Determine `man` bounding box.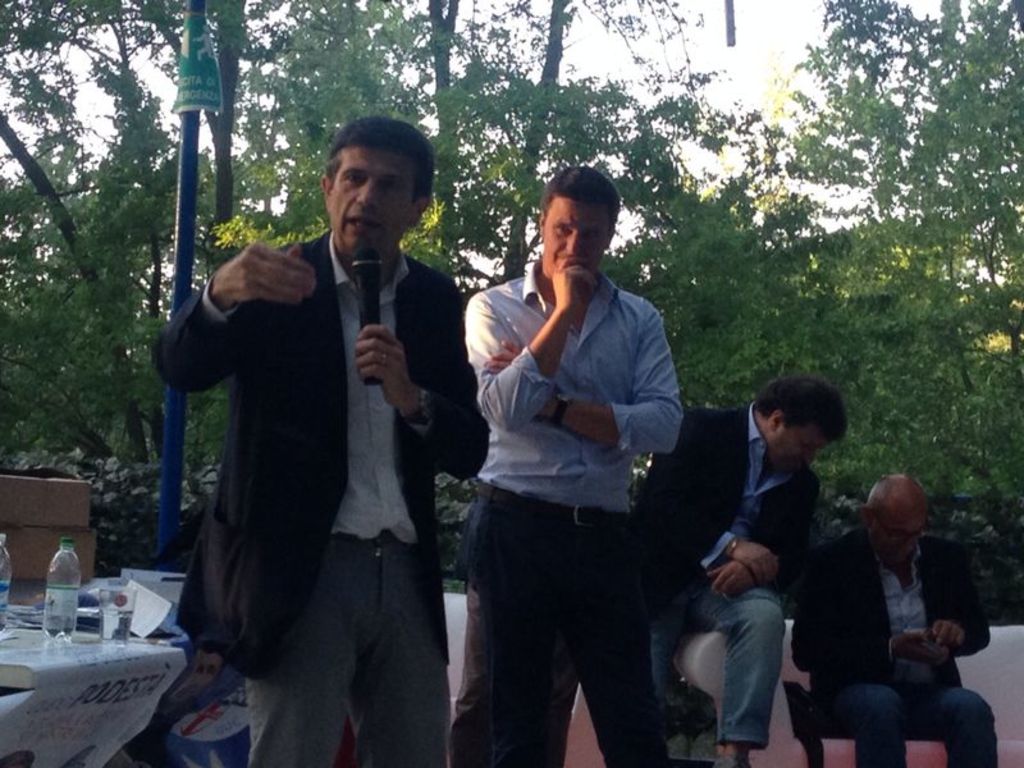
Determined: bbox(635, 371, 851, 767).
